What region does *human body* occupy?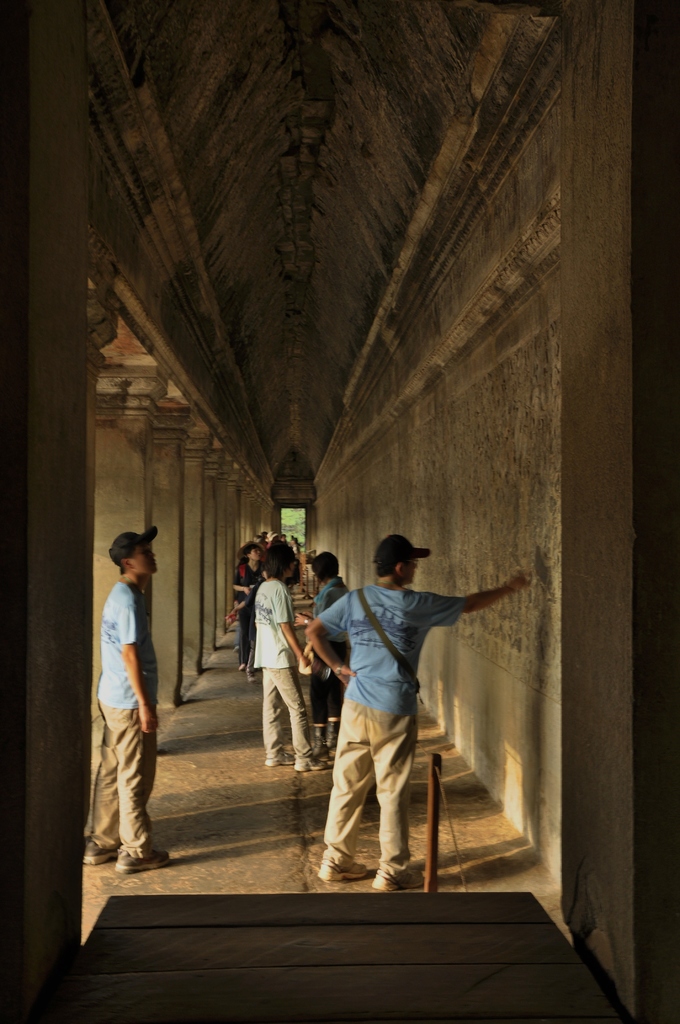
[left=251, top=541, right=328, bottom=769].
